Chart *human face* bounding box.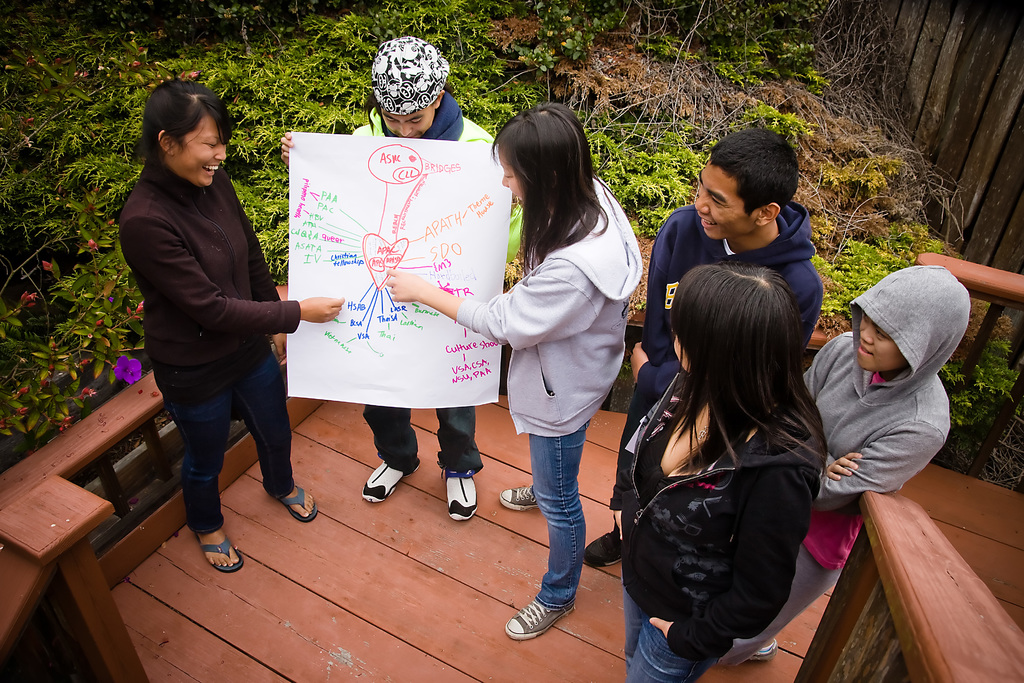
Charted: bbox=(381, 110, 437, 139).
